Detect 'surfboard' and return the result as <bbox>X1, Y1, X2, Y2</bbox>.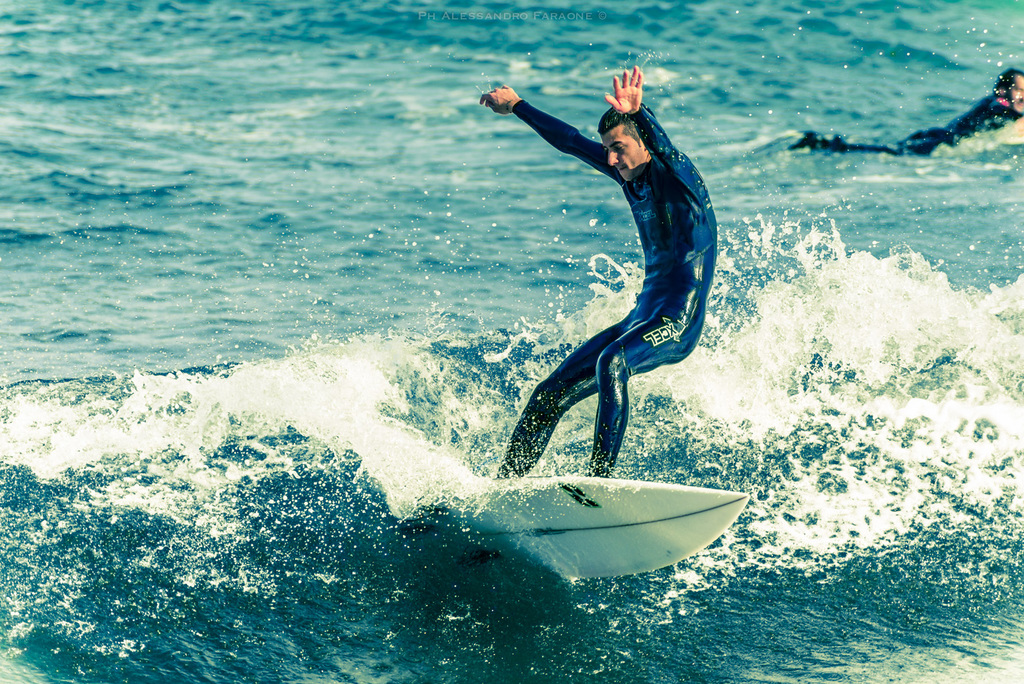
<bbox>447, 473, 753, 580</bbox>.
